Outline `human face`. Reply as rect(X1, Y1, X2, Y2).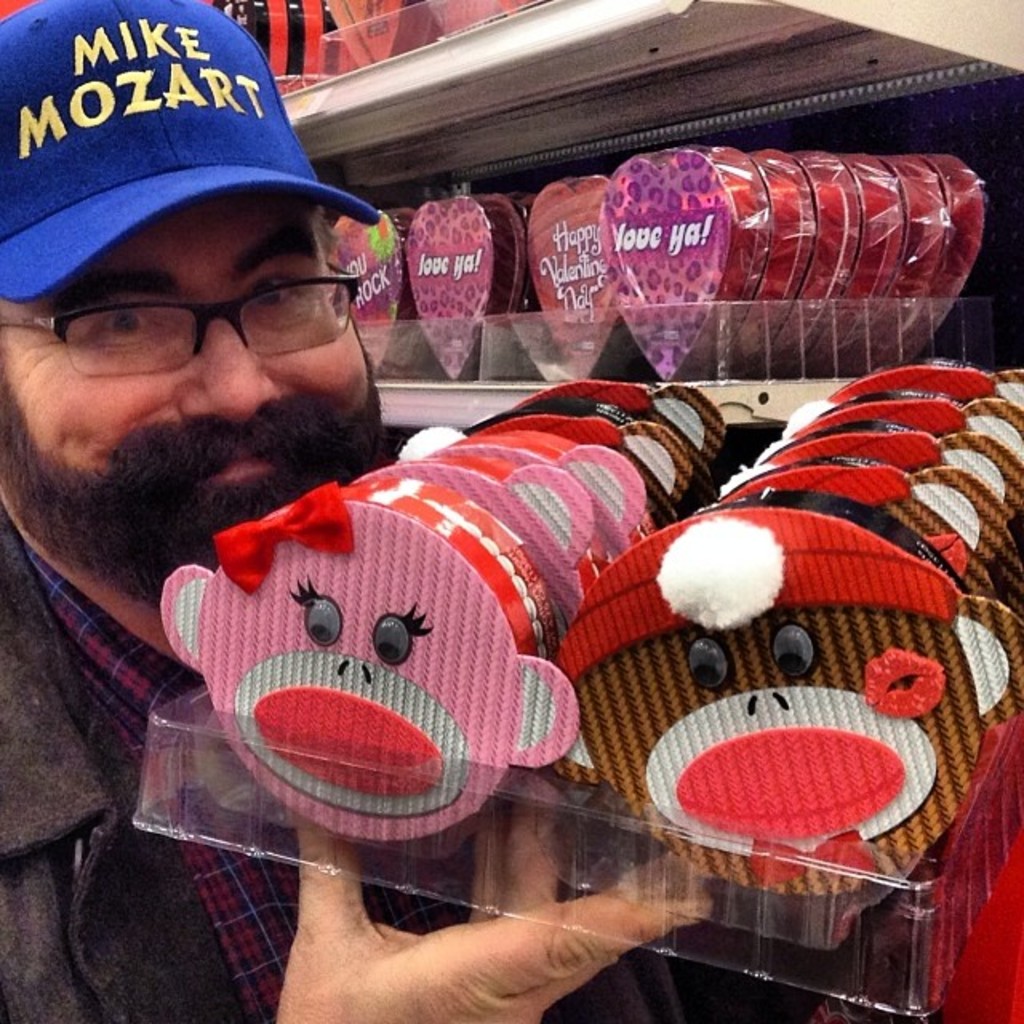
rect(2, 192, 381, 584).
